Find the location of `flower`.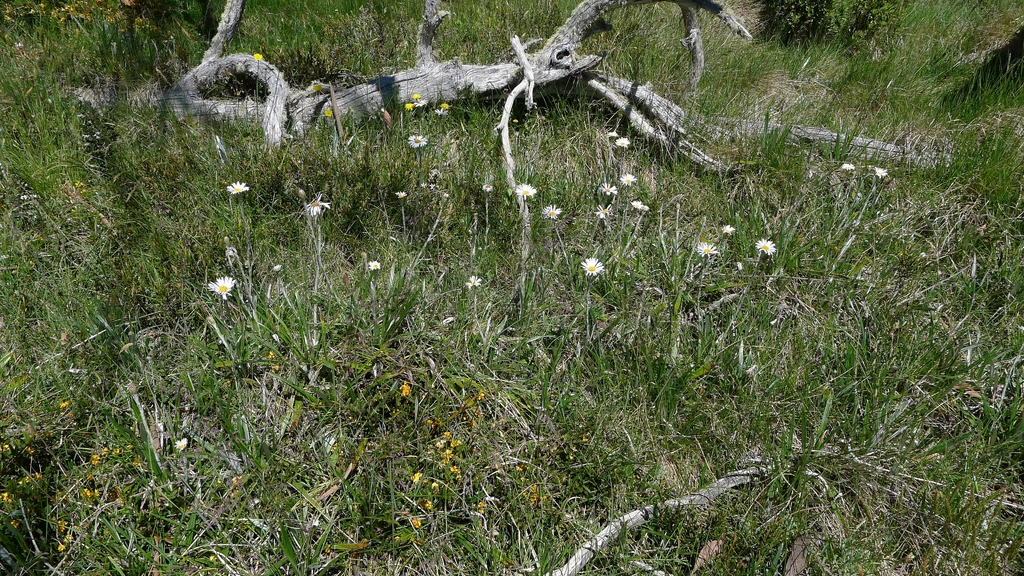
Location: box=[58, 398, 71, 410].
